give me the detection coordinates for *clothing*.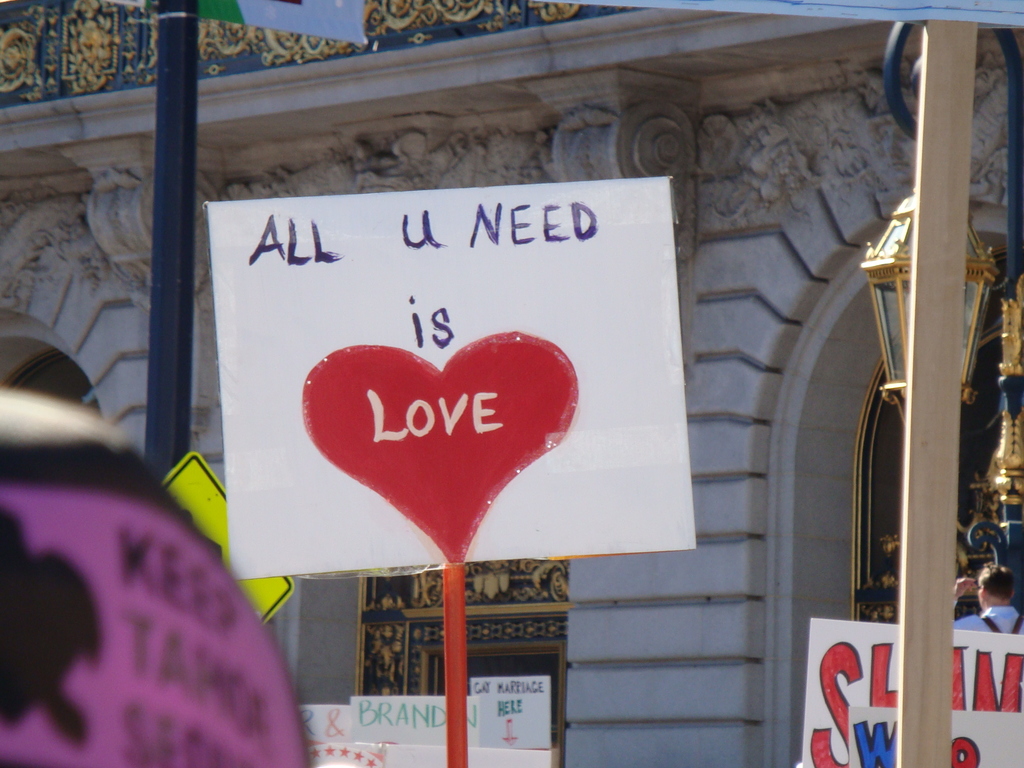
box=[956, 605, 1023, 637].
